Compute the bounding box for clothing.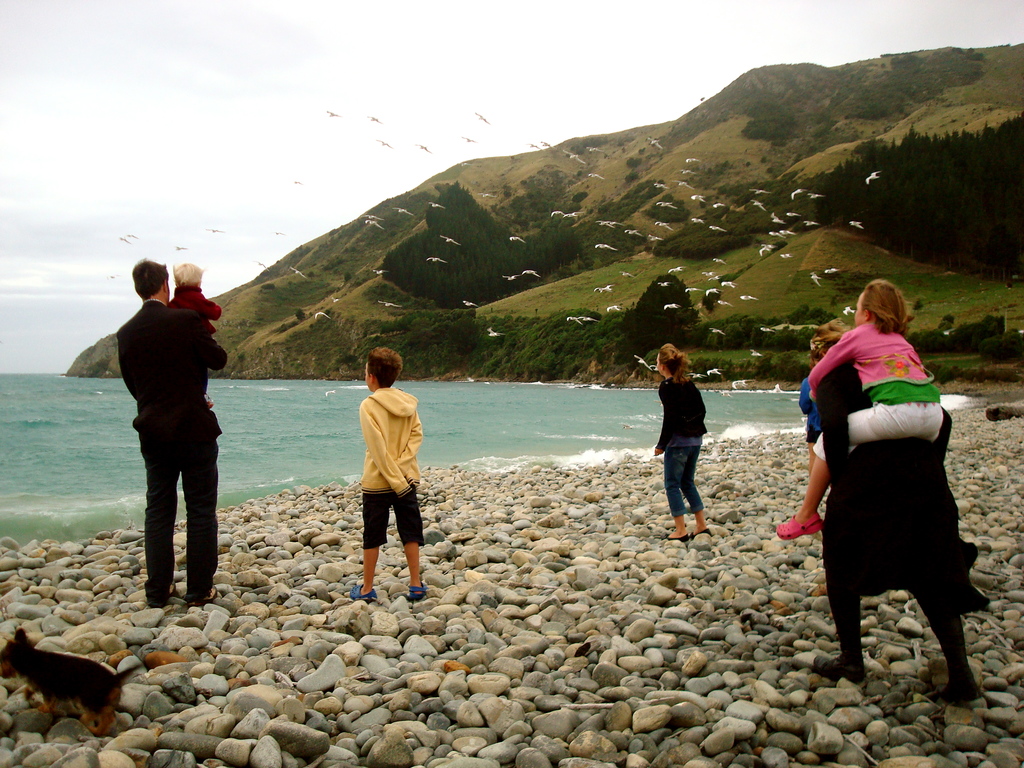
(left=655, top=368, right=718, bottom=534).
